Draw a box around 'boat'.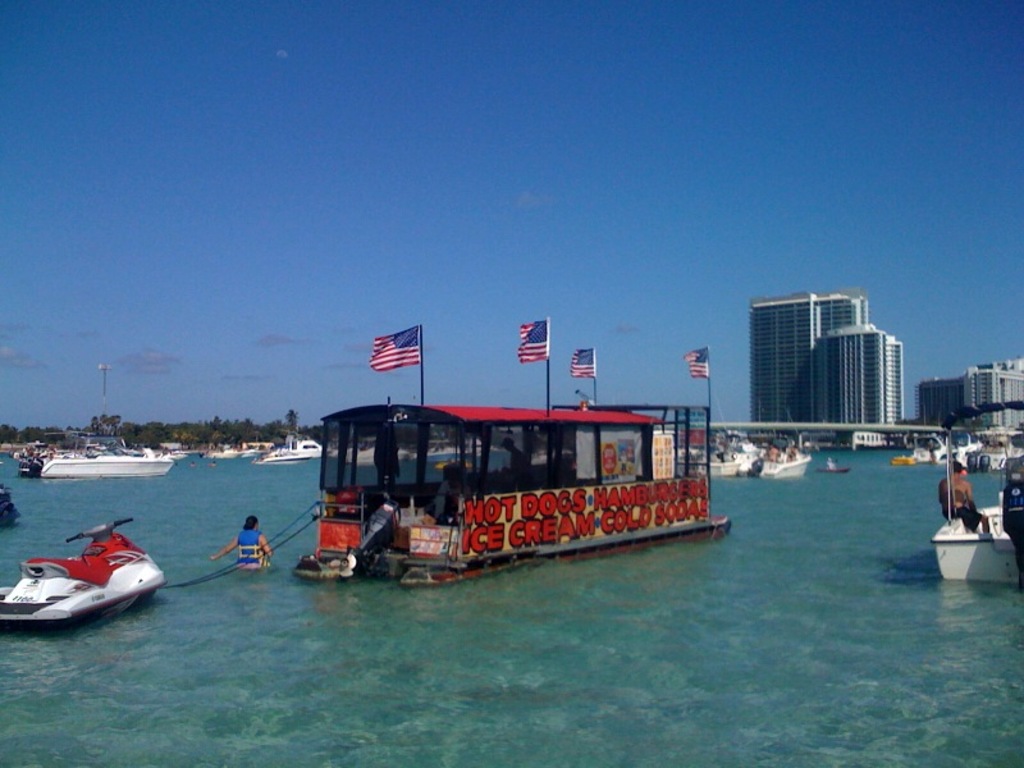
{"left": 204, "top": 442, "right": 265, "bottom": 465}.
